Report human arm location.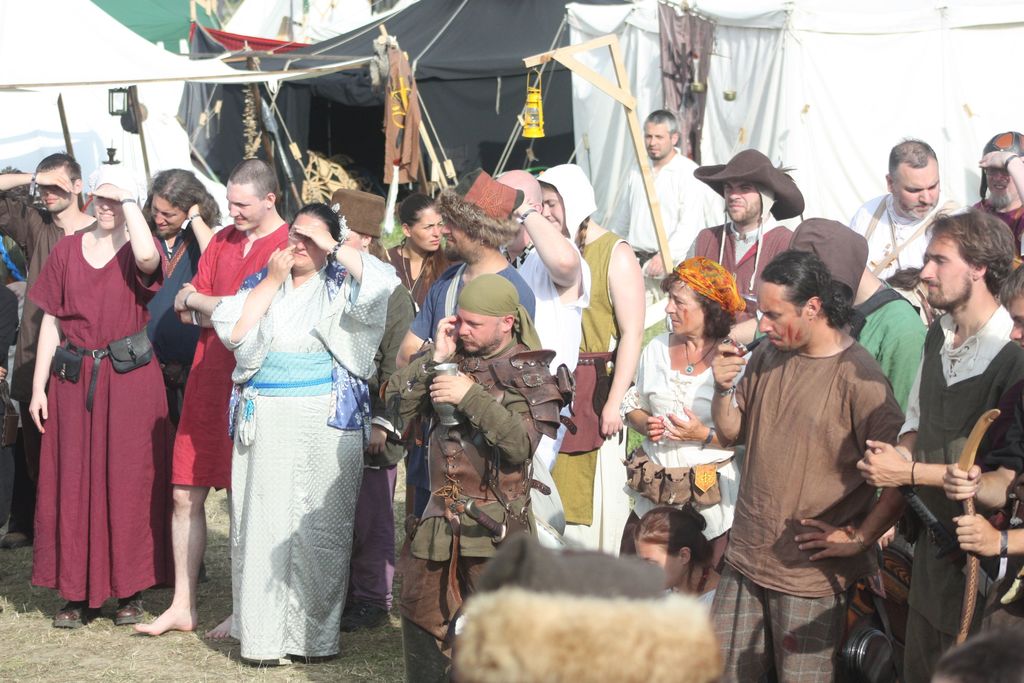
Report: [887, 345, 1017, 504].
